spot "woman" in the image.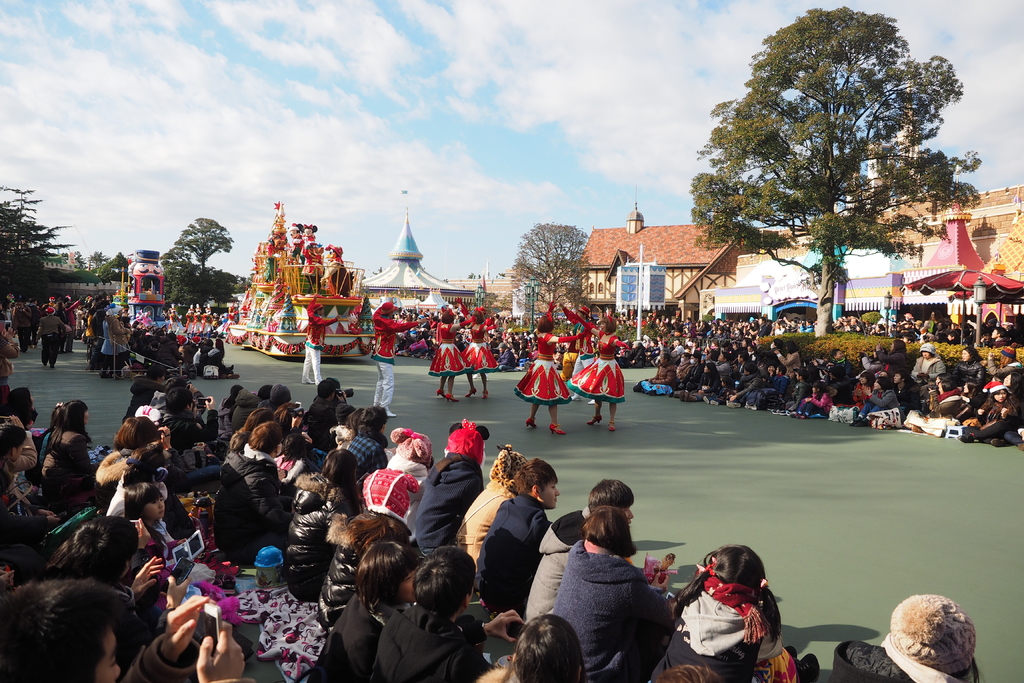
"woman" found at [1001,372,1023,397].
